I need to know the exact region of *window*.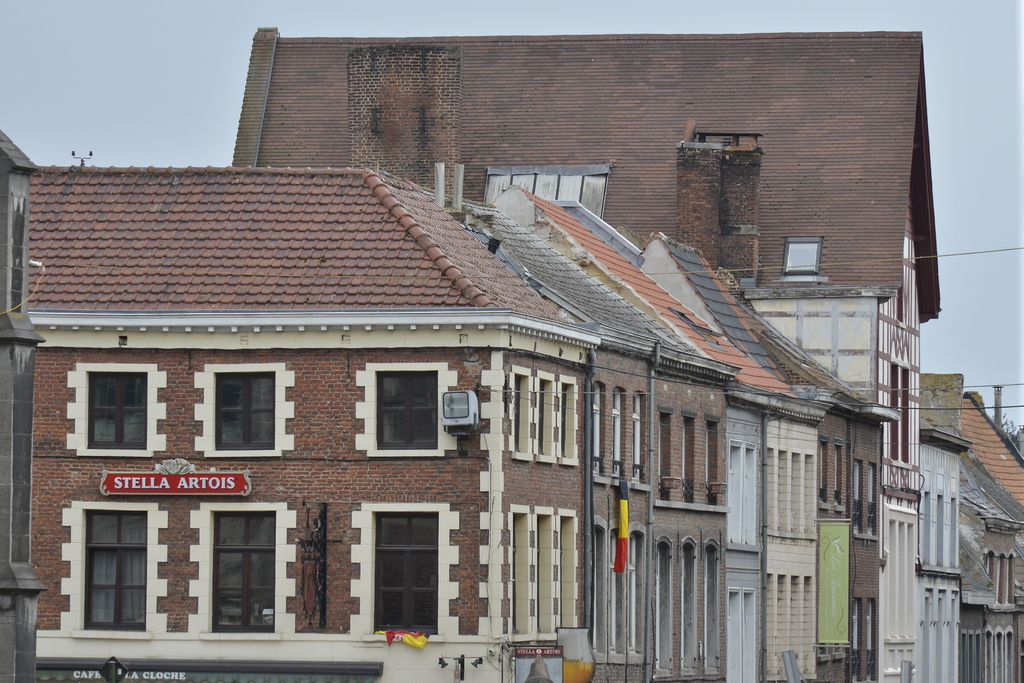
Region: <bbox>193, 363, 295, 466</bbox>.
